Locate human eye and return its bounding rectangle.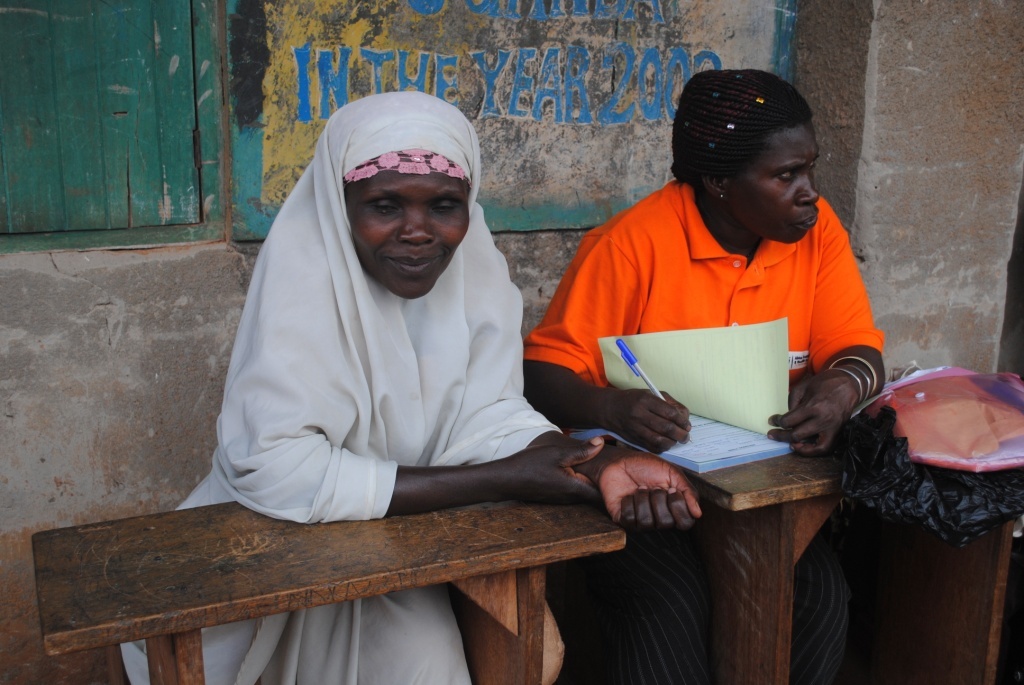
Rect(360, 195, 395, 217).
